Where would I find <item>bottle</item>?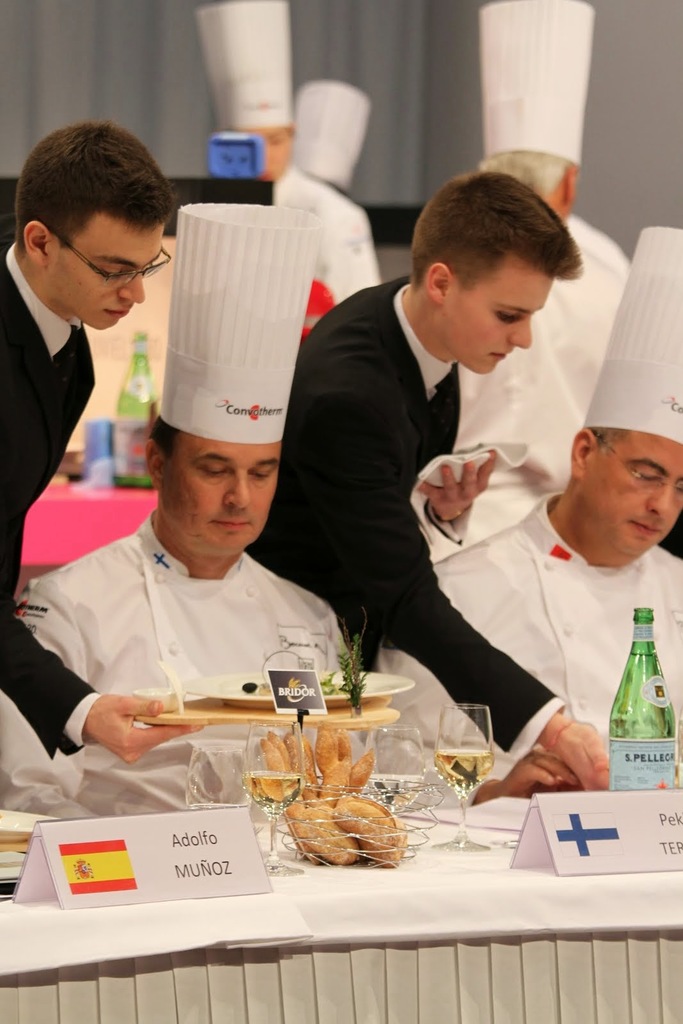
At [left=608, top=601, right=673, bottom=800].
